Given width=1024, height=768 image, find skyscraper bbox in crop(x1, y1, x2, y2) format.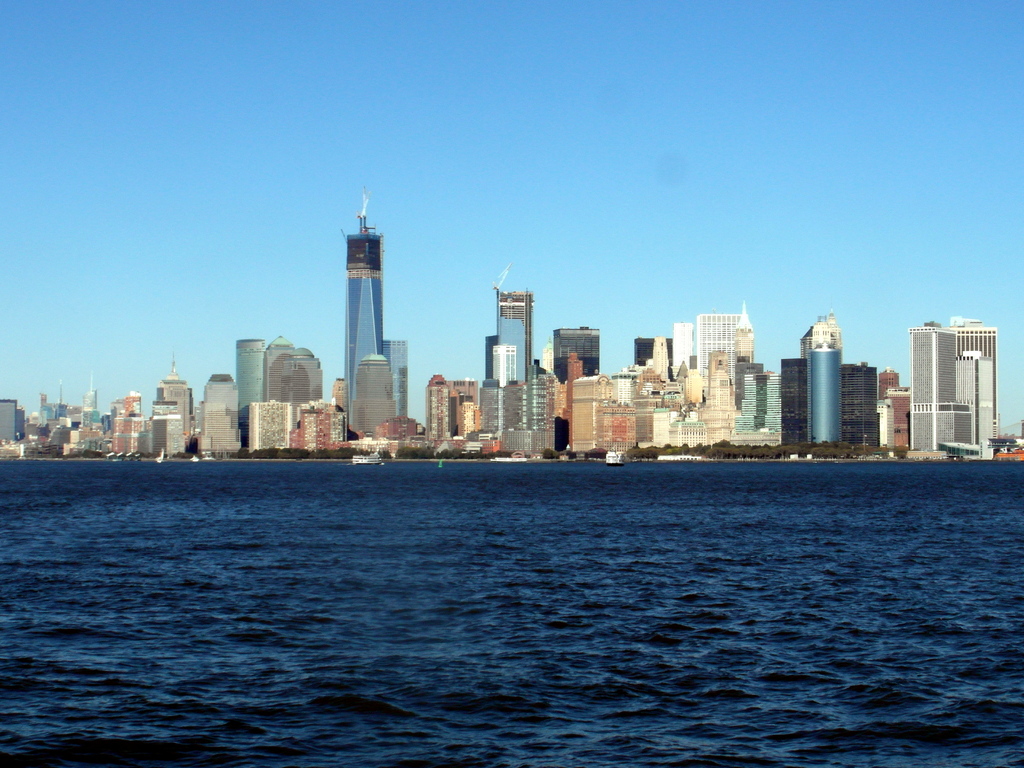
crop(347, 198, 396, 445).
